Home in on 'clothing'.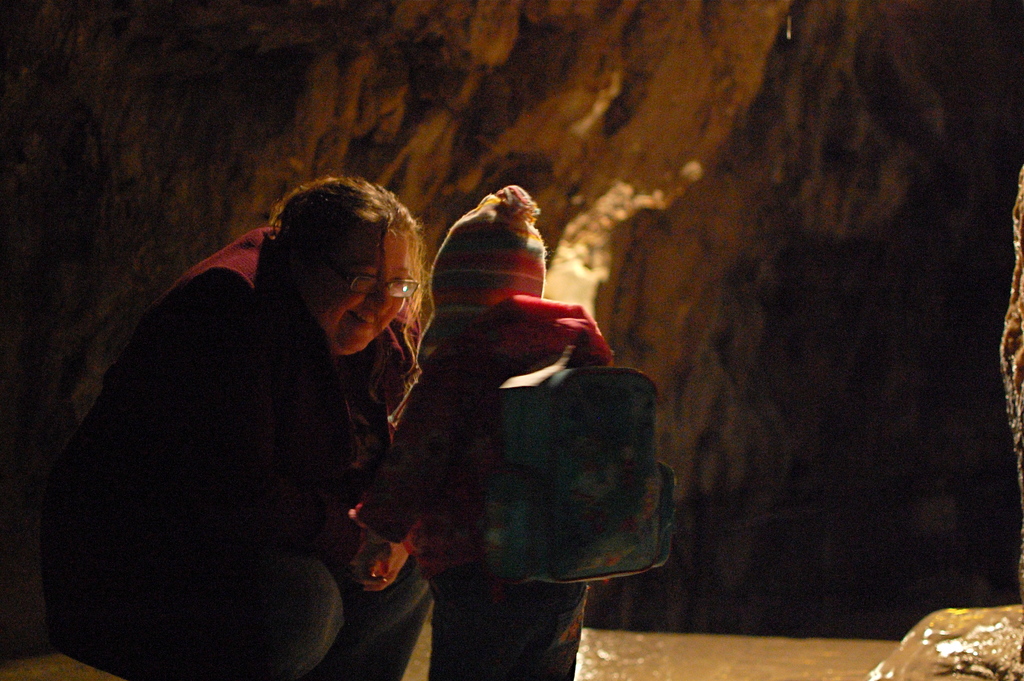
Homed in at (x1=348, y1=288, x2=619, y2=680).
